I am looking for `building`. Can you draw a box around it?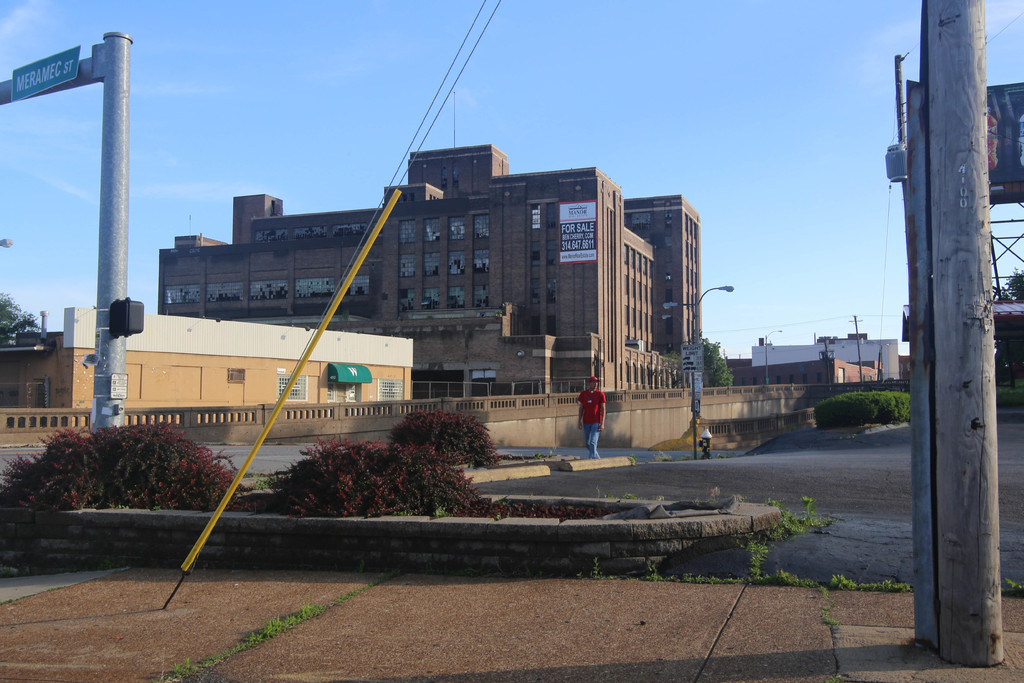
Sure, the bounding box is BBox(158, 146, 704, 391).
